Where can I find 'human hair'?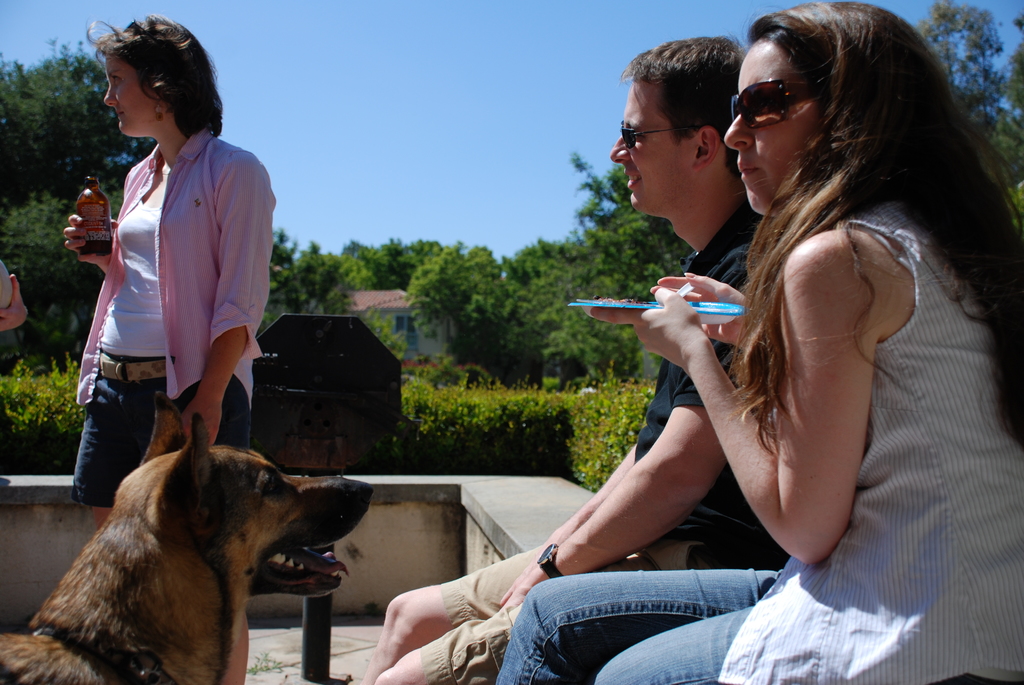
You can find it at x1=625 y1=33 x2=747 y2=137.
